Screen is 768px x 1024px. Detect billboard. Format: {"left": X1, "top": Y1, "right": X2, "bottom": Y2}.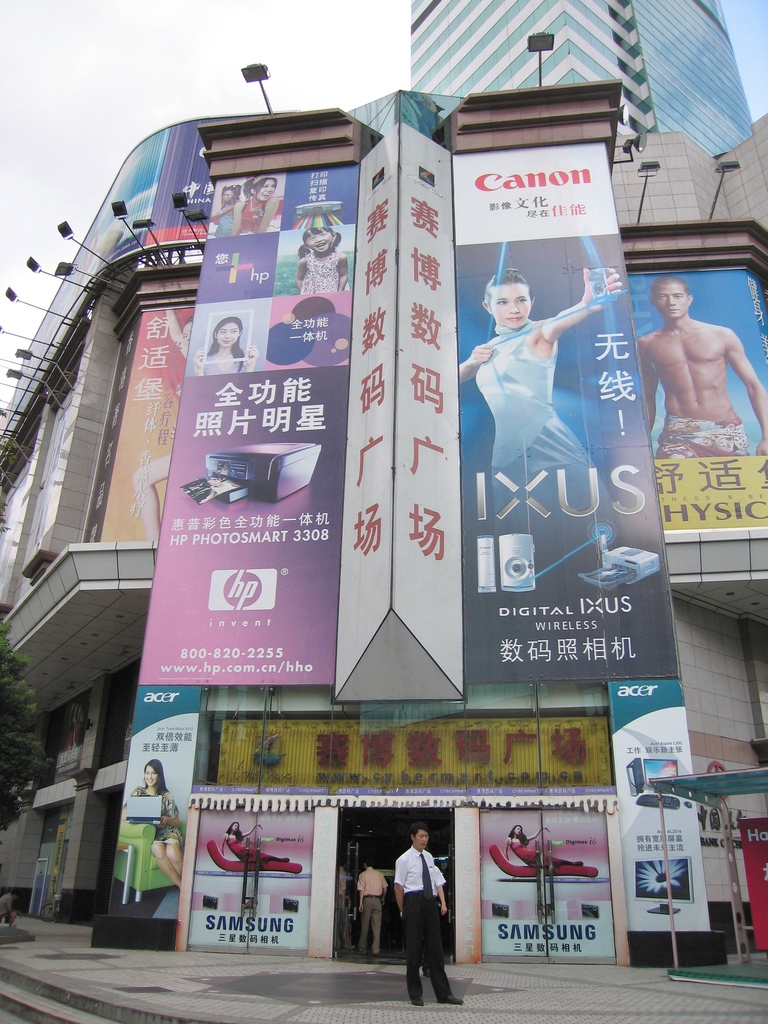
{"left": 738, "top": 817, "right": 767, "bottom": 955}.
